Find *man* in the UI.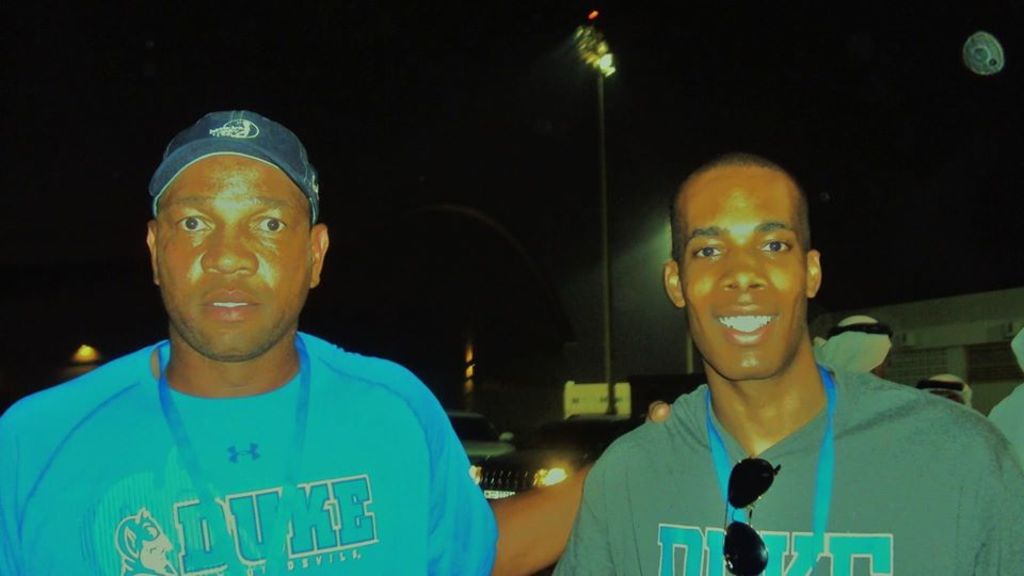
UI element at detection(0, 112, 672, 575).
